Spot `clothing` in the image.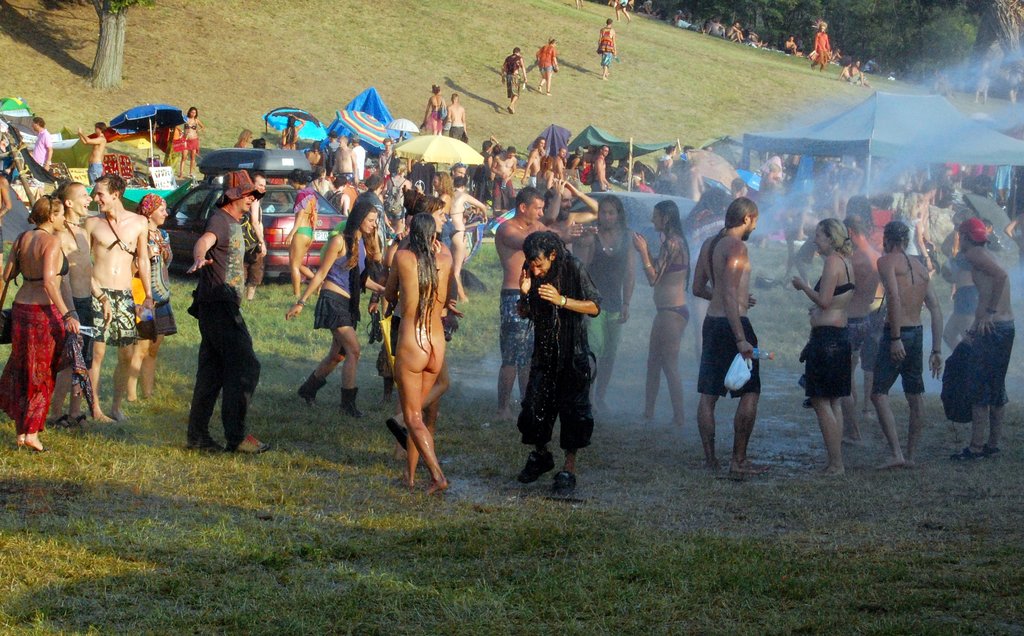
`clothing` found at [188, 207, 268, 450].
